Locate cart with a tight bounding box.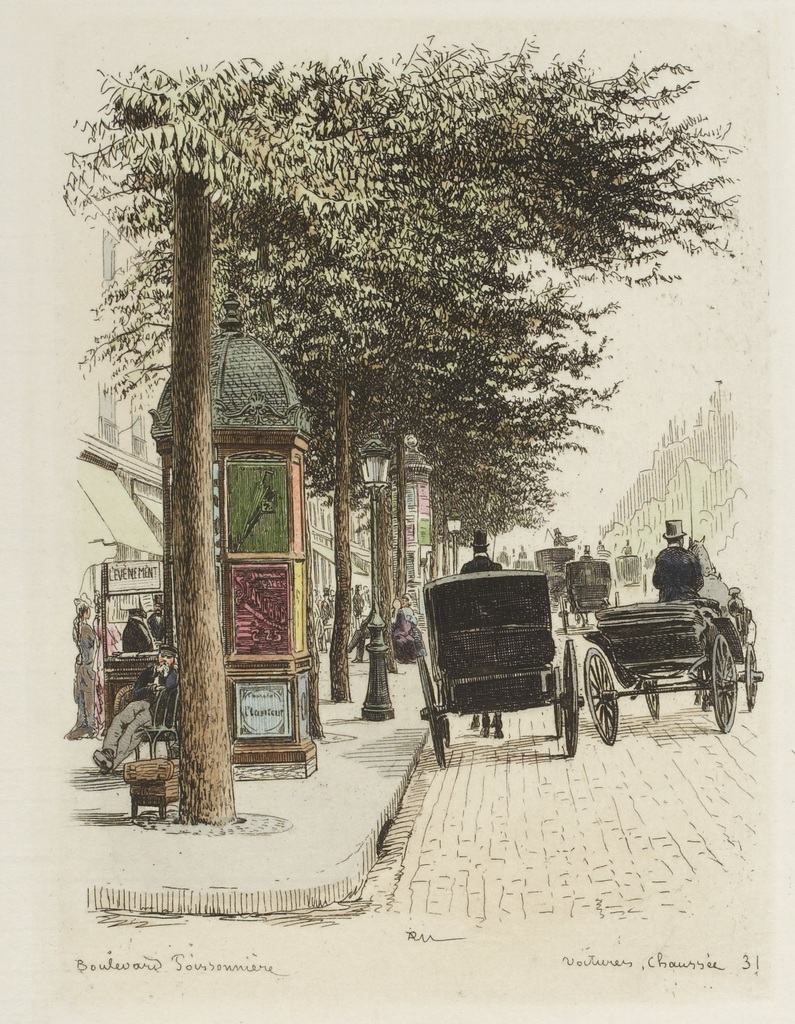
[x1=414, y1=571, x2=581, y2=767].
